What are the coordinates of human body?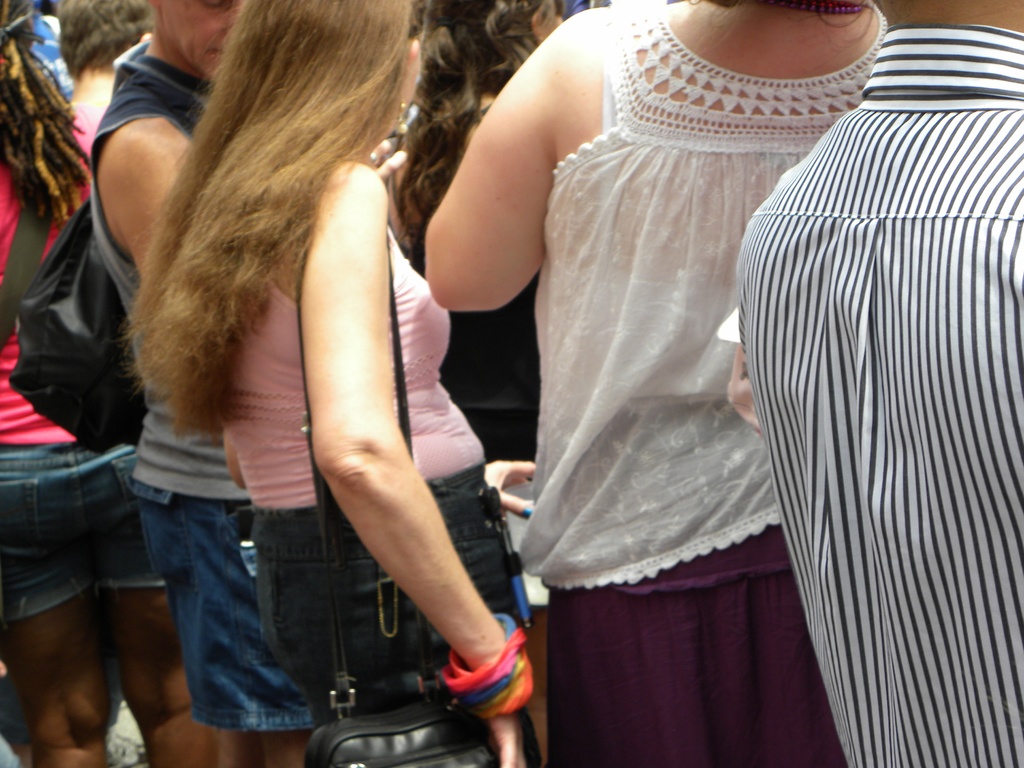
<box>732,28,1023,767</box>.
